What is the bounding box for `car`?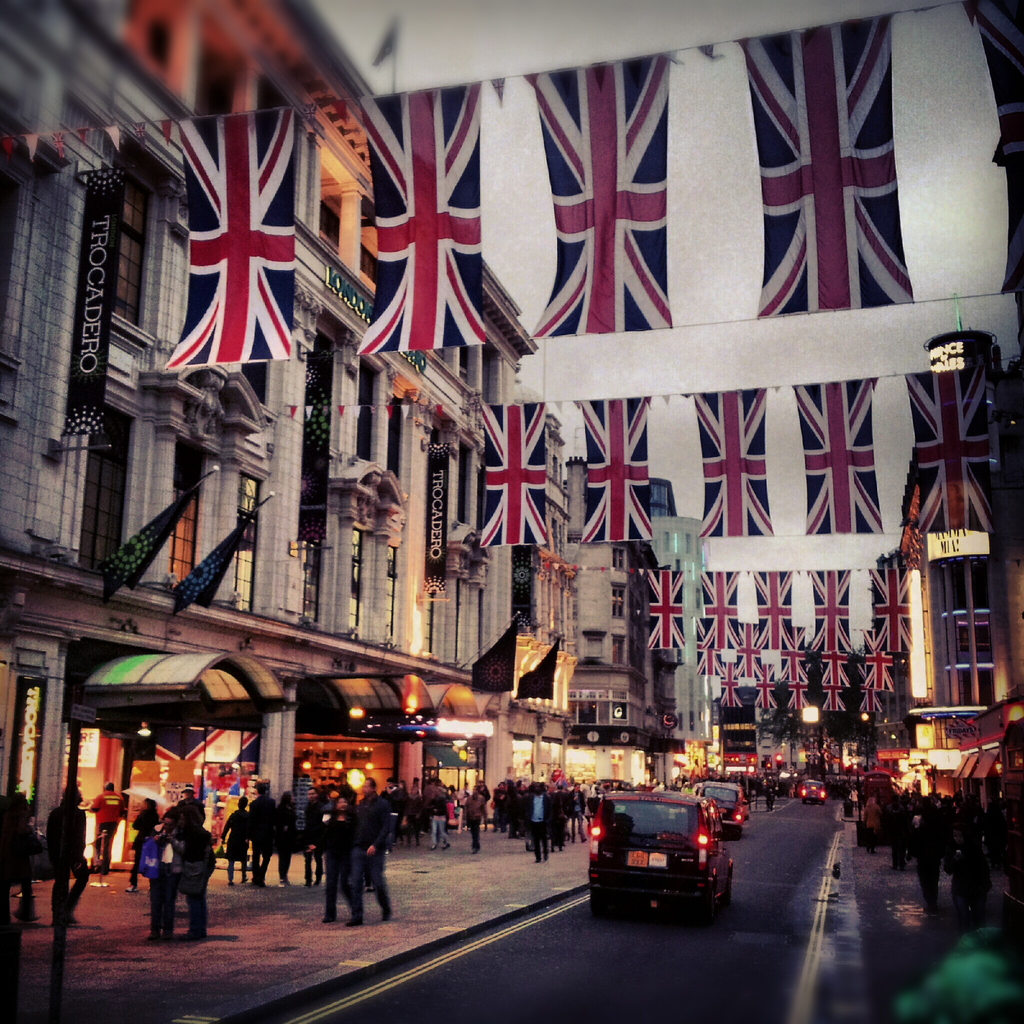
<box>802,777,826,798</box>.
